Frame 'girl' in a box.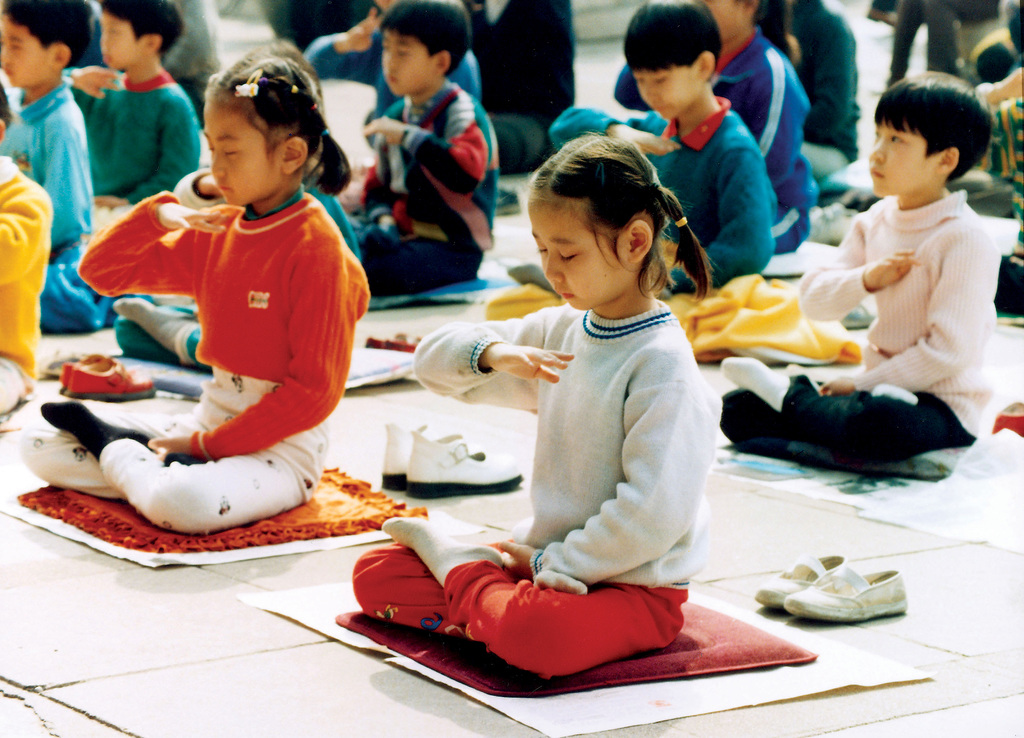
113 39 362 373.
